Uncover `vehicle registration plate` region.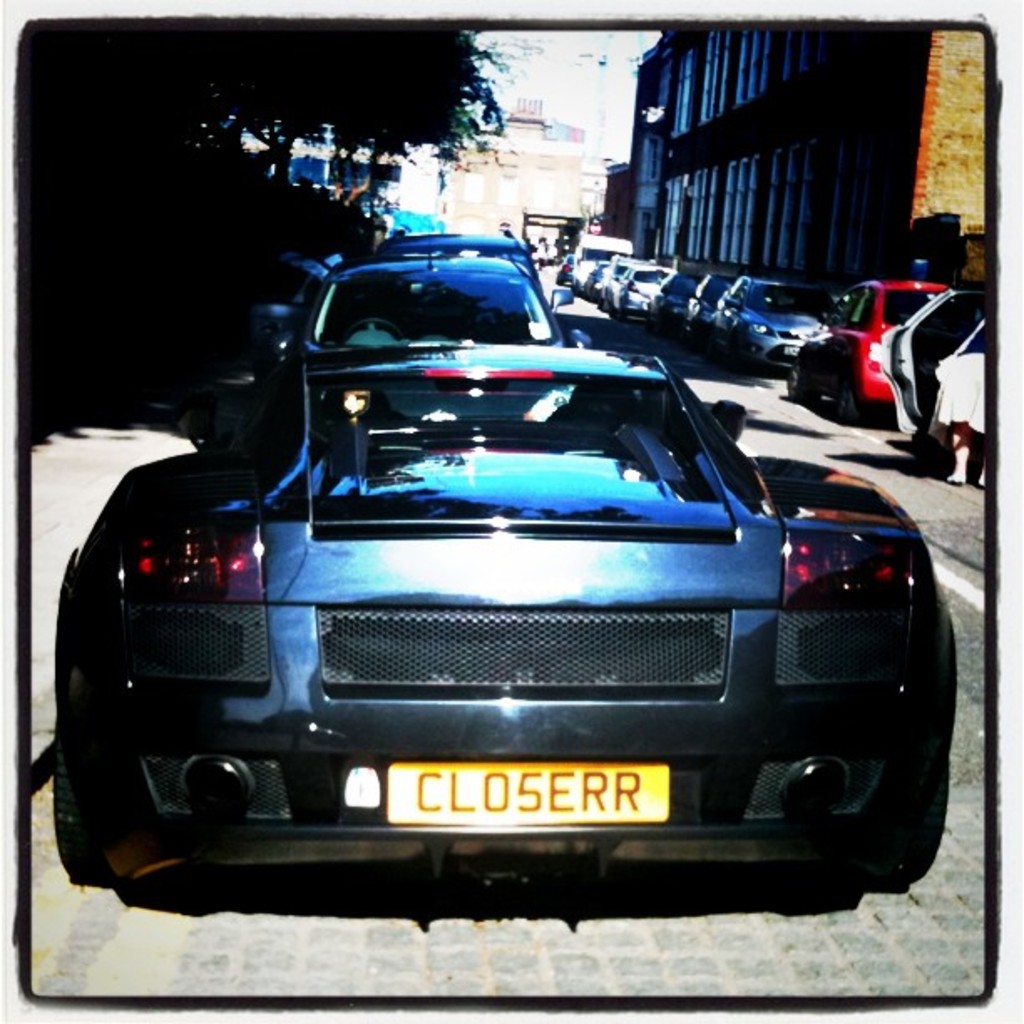
Uncovered: box(385, 750, 671, 822).
